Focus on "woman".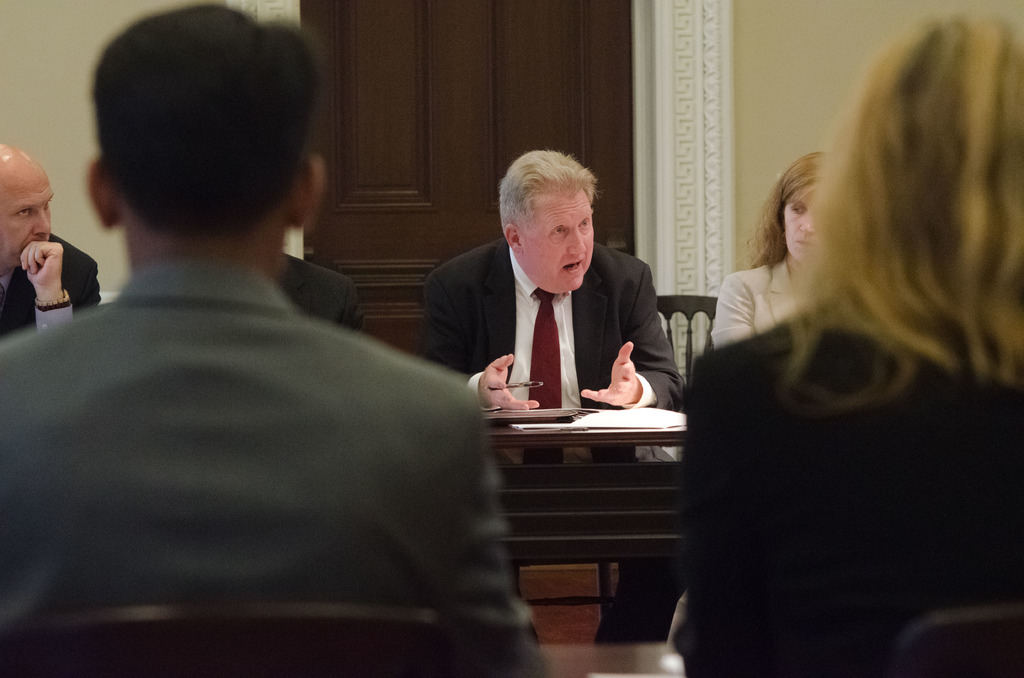
Focused at region(634, 43, 998, 677).
